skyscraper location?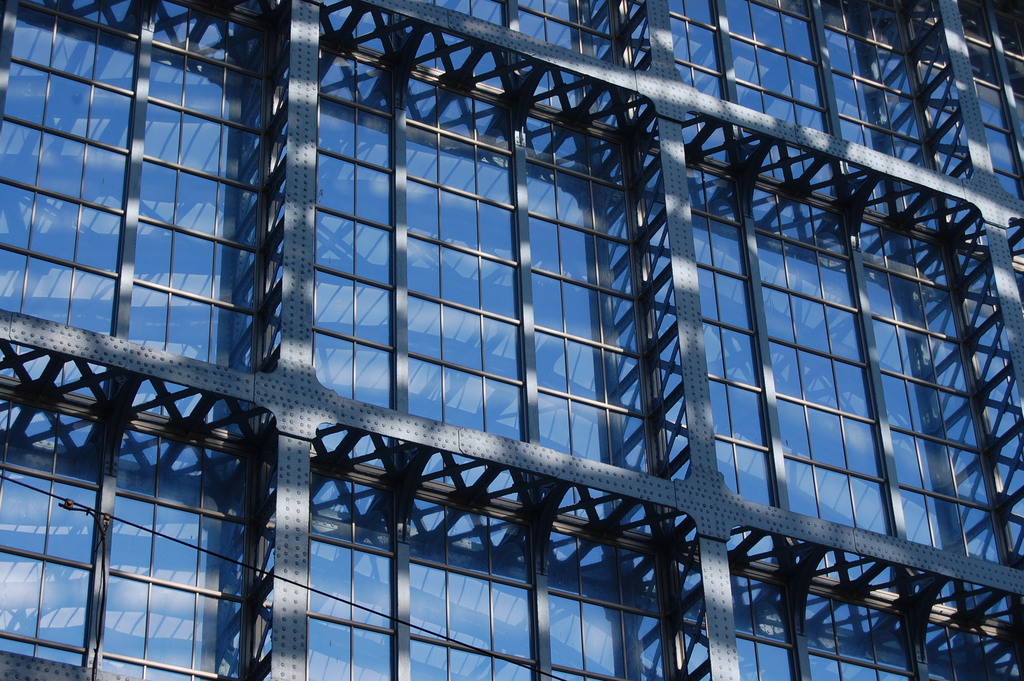
x1=0 y1=0 x2=1023 y2=680
